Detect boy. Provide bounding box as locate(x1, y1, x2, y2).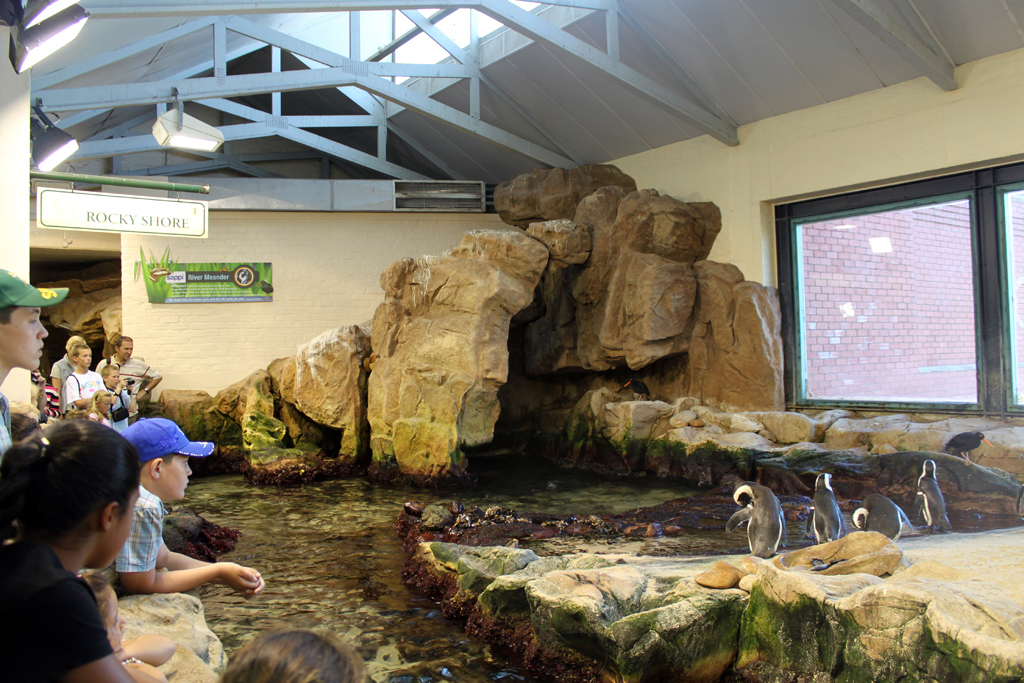
locate(102, 366, 126, 431).
